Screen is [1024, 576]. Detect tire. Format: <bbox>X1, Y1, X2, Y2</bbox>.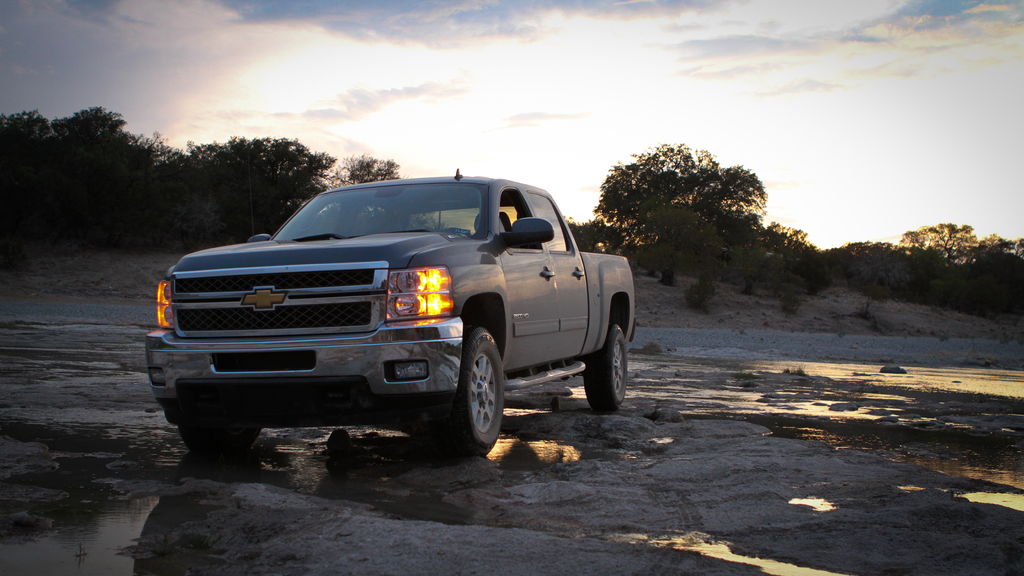
<bbox>178, 422, 260, 453</bbox>.
